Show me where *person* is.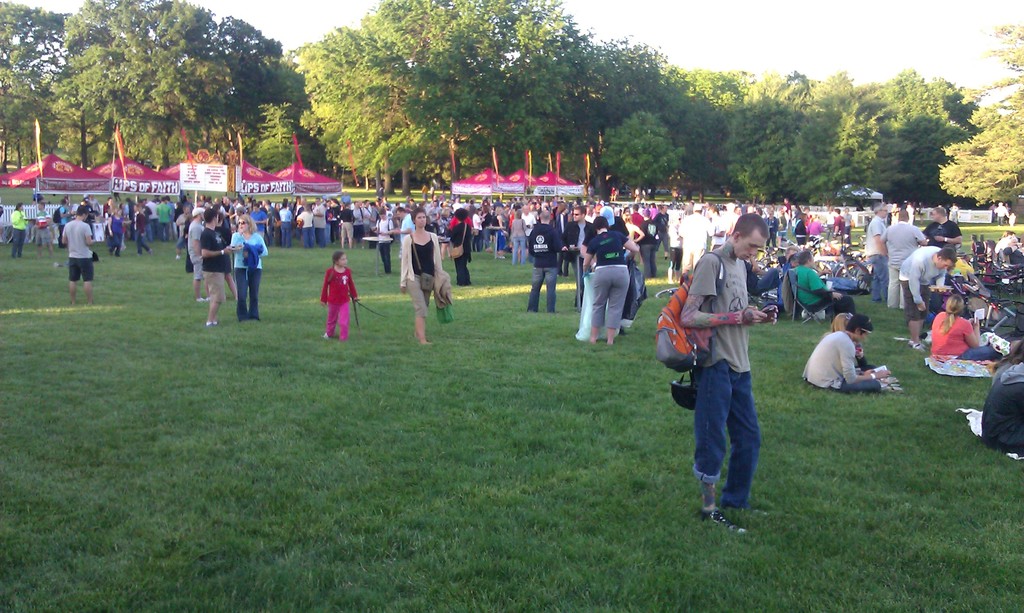
*person* is at bbox=[867, 203, 891, 305].
